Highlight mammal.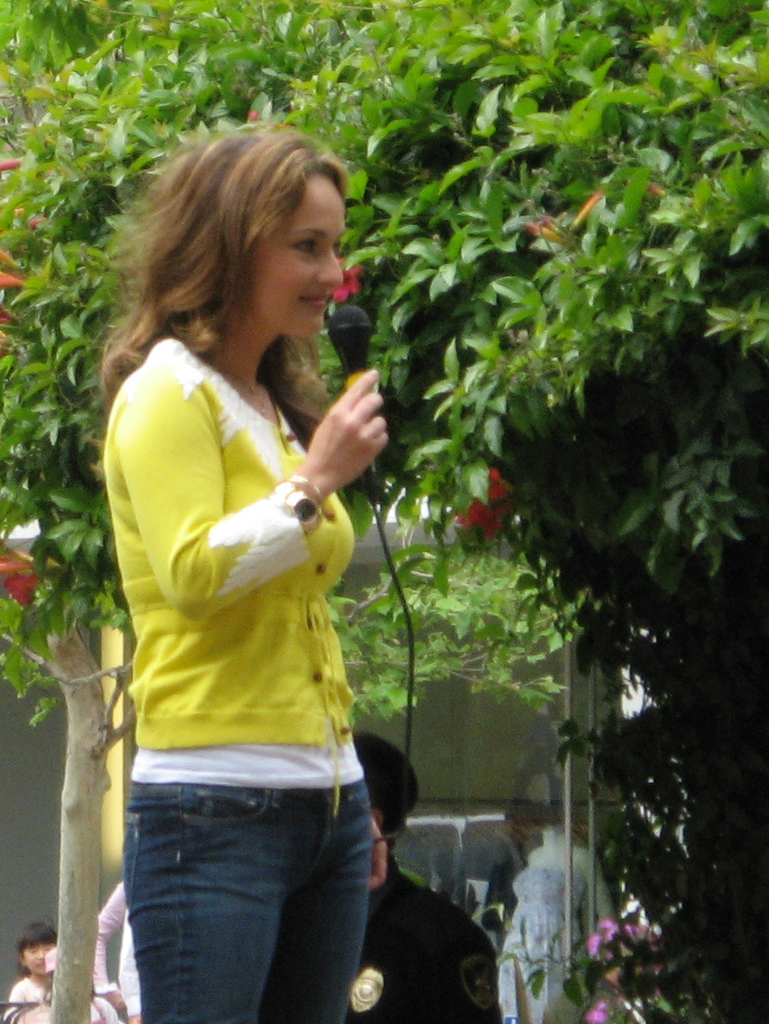
Highlighted region: 84:876:141:1023.
